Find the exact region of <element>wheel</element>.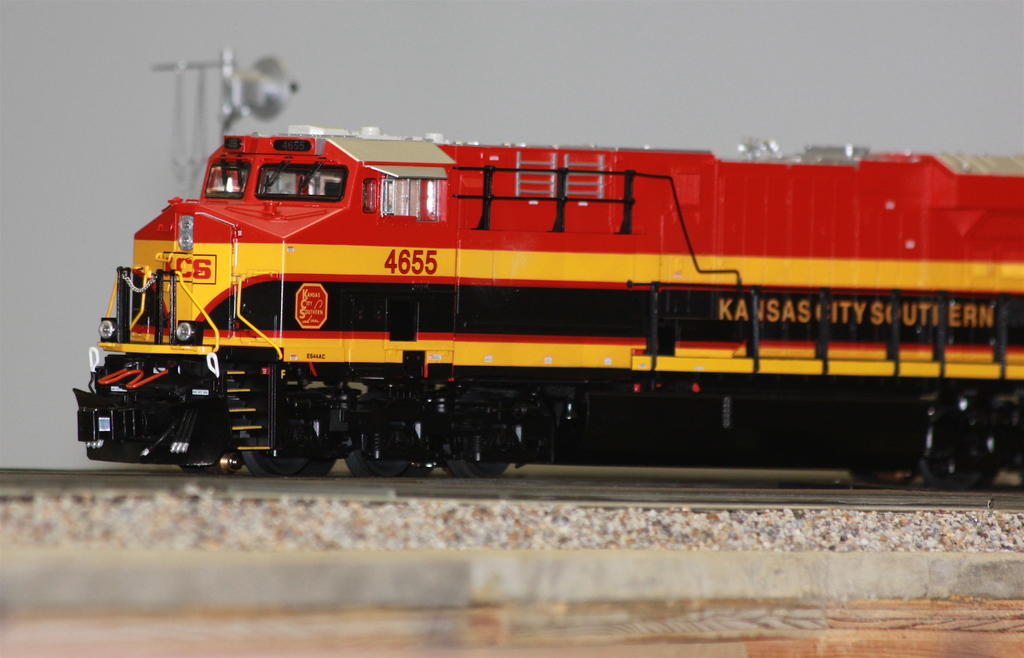
Exact region: 344,399,423,479.
